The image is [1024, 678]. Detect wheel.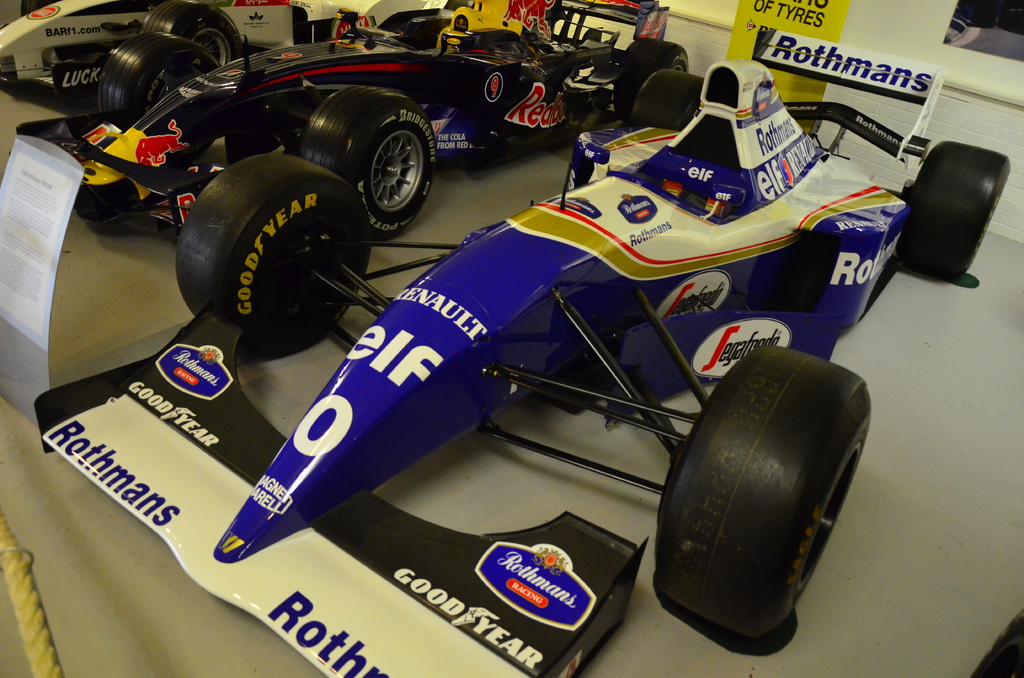
Detection: 176, 153, 372, 358.
